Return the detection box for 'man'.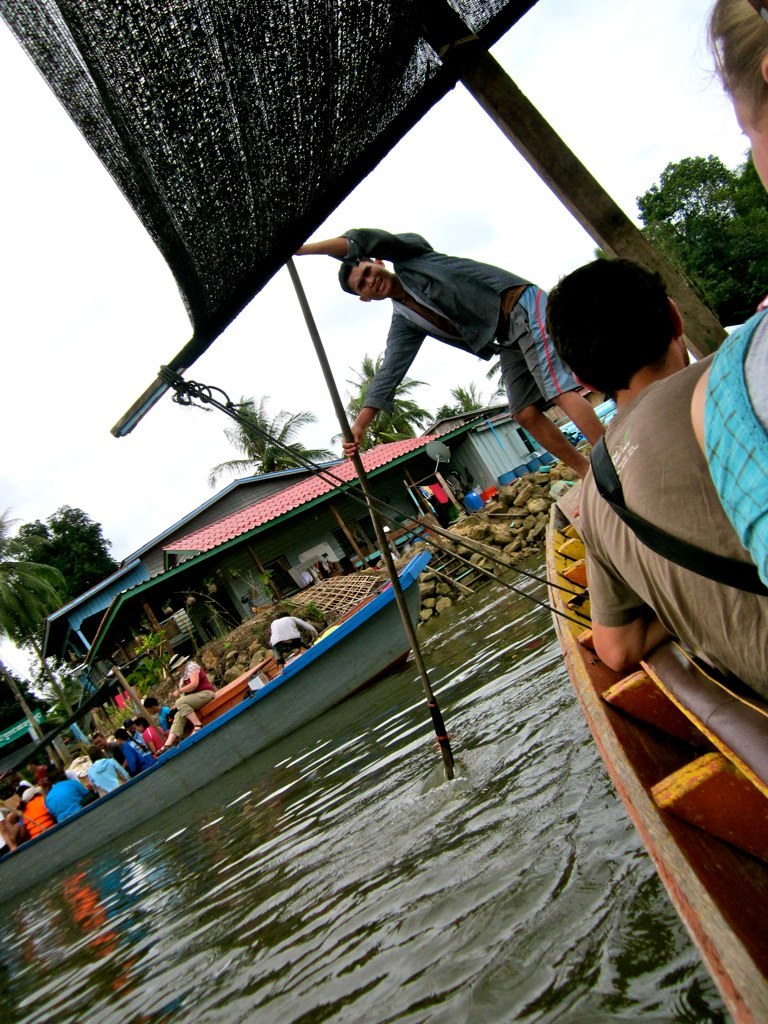
x1=274, y1=608, x2=320, y2=645.
